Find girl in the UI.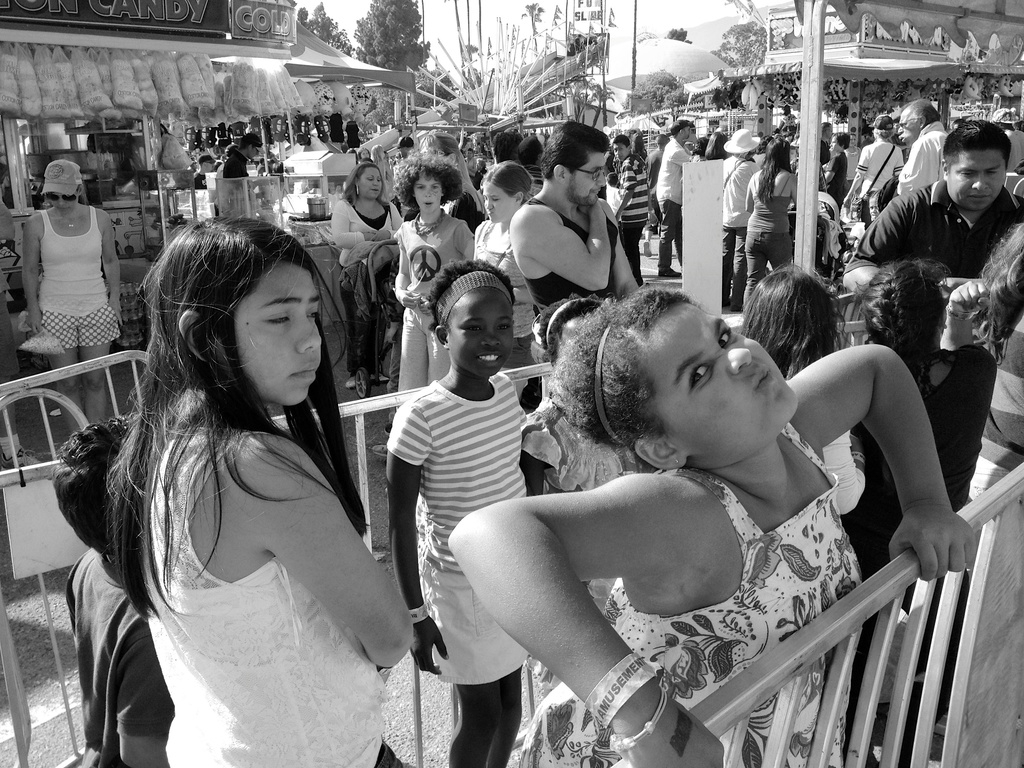
UI element at (476,163,537,348).
